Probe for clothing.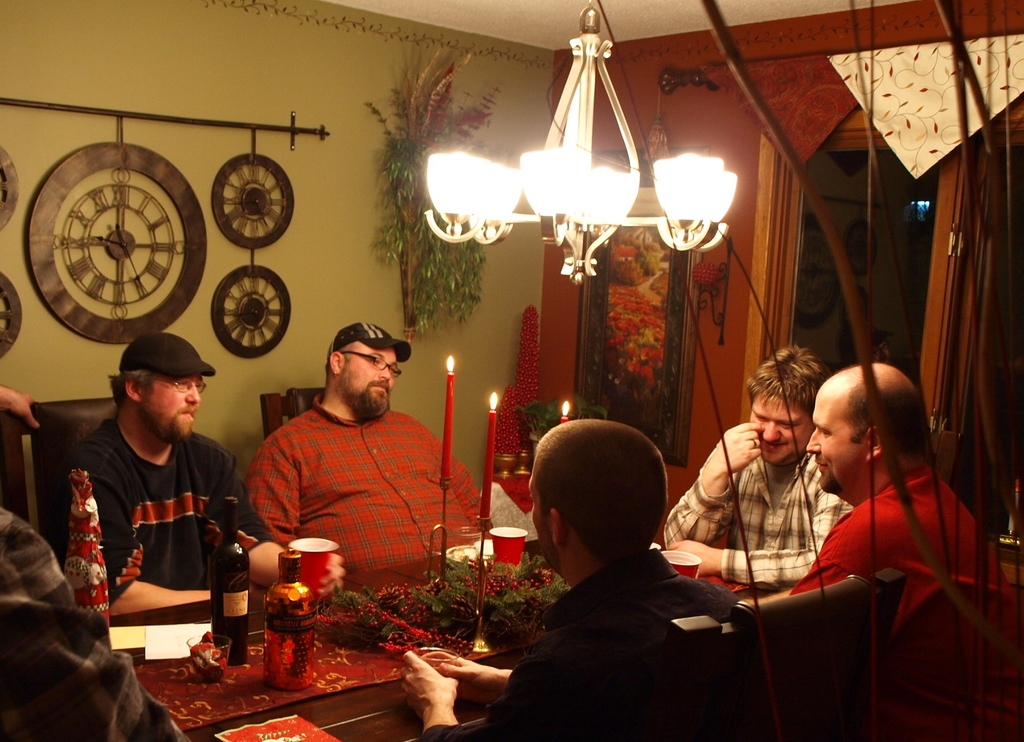
Probe result: l=664, t=454, r=856, b=583.
